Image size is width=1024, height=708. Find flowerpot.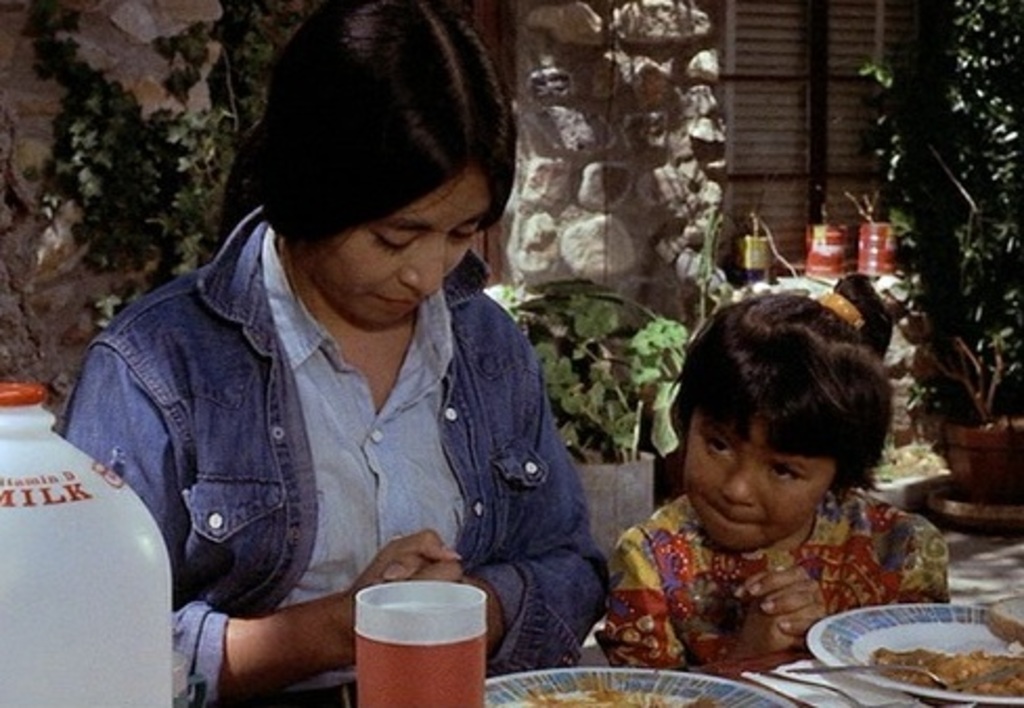
detection(932, 421, 1022, 511).
